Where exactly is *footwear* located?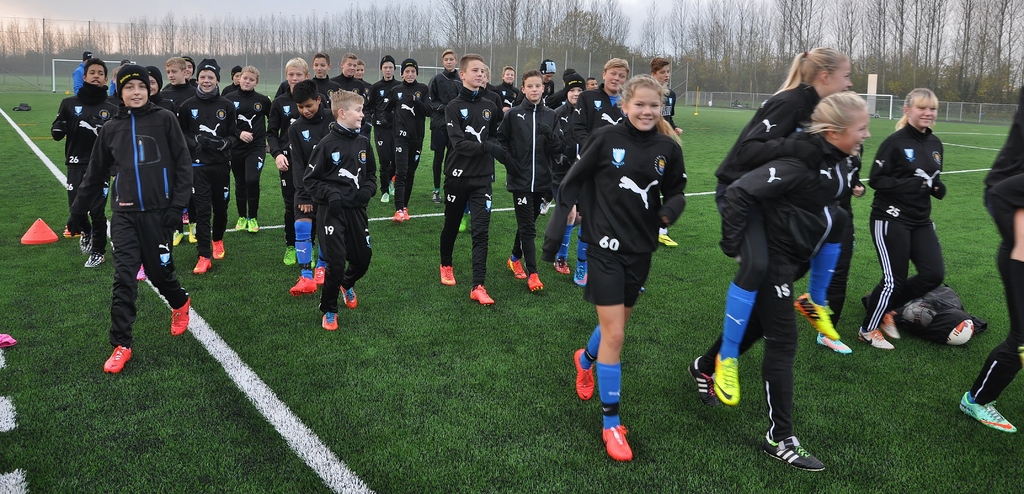
Its bounding box is pyautogui.locateOnScreen(541, 202, 551, 213).
